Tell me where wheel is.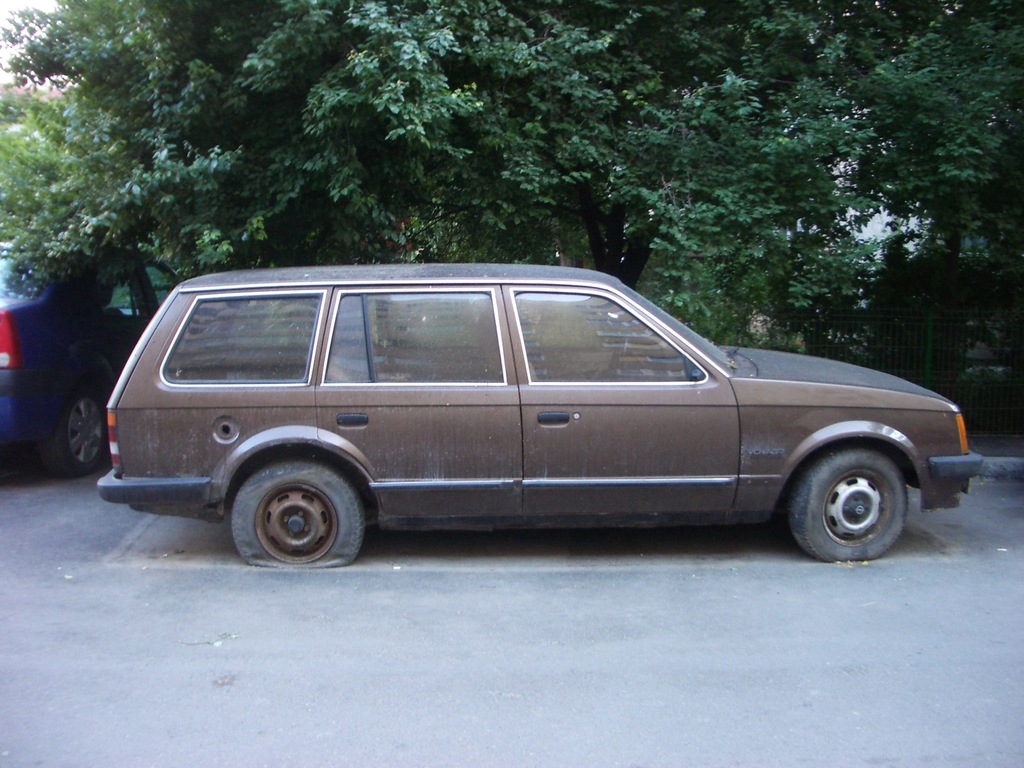
wheel is at [left=33, top=383, right=107, bottom=479].
